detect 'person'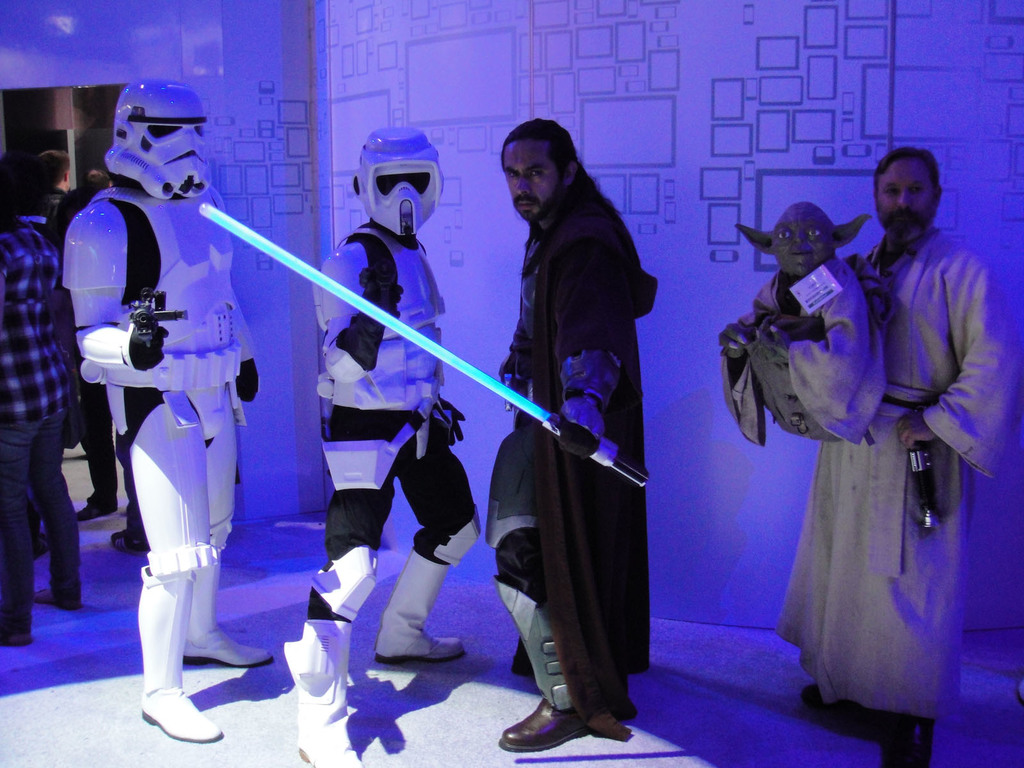
l=492, t=124, r=658, b=748
